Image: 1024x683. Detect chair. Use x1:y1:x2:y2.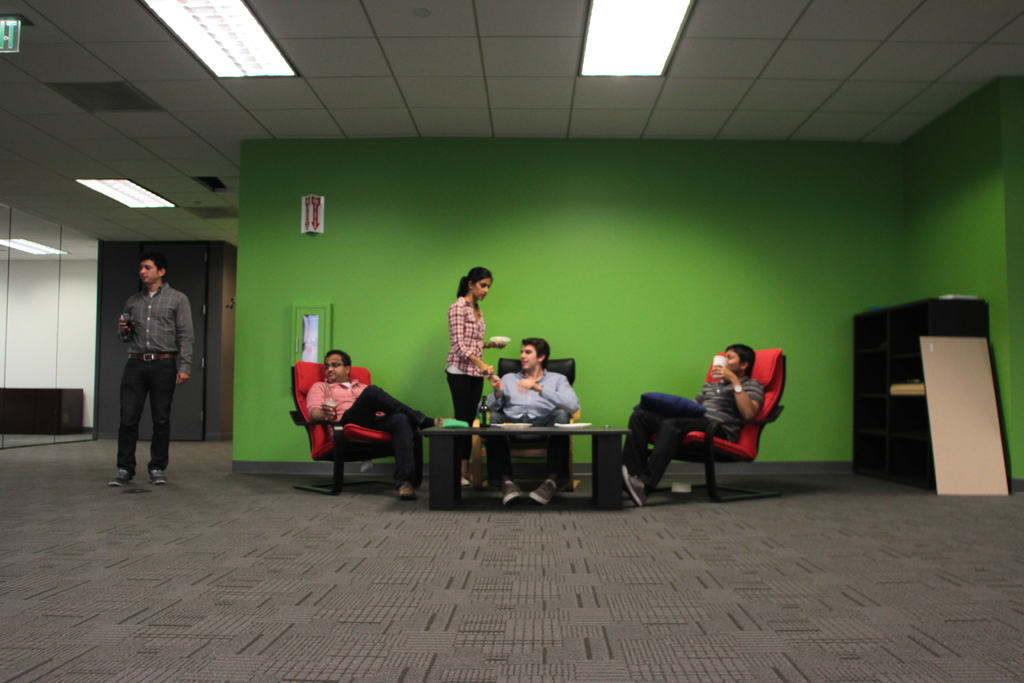
470:355:578:489.
